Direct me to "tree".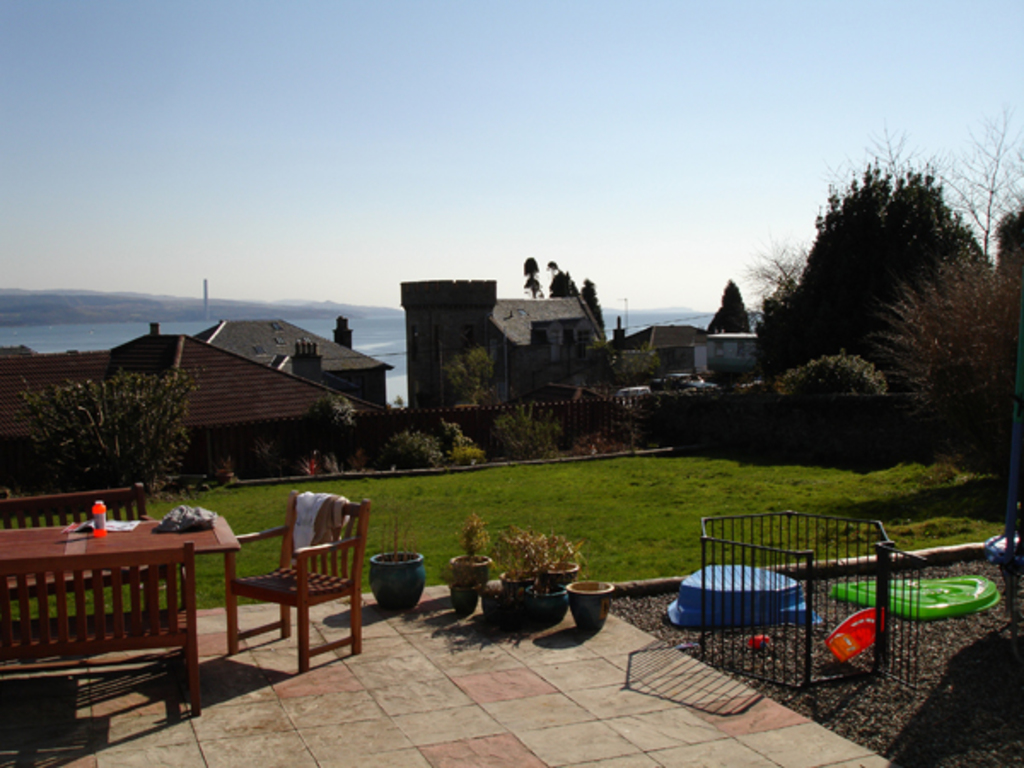
Direction: 517/249/543/300.
